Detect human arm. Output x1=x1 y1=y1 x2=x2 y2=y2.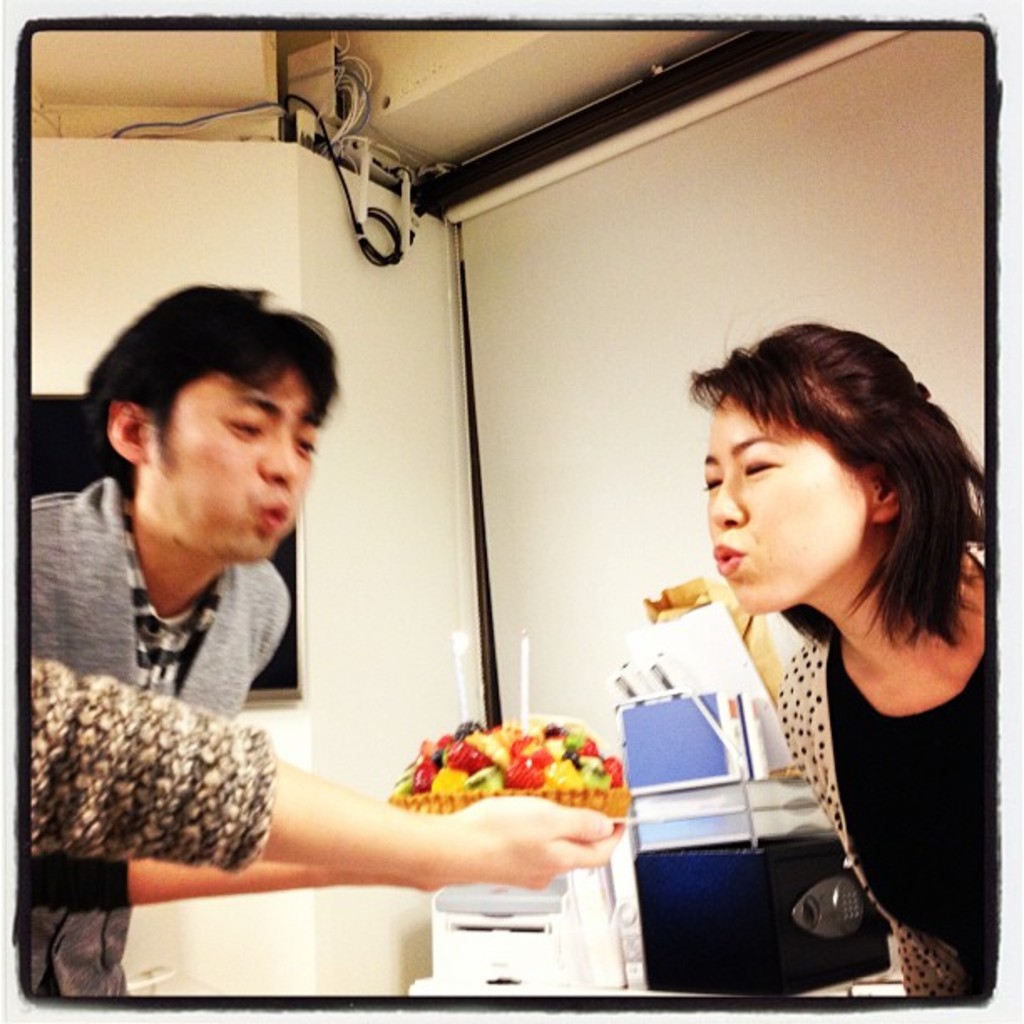
x1=23 y1=654 x2=624 y2=885.
